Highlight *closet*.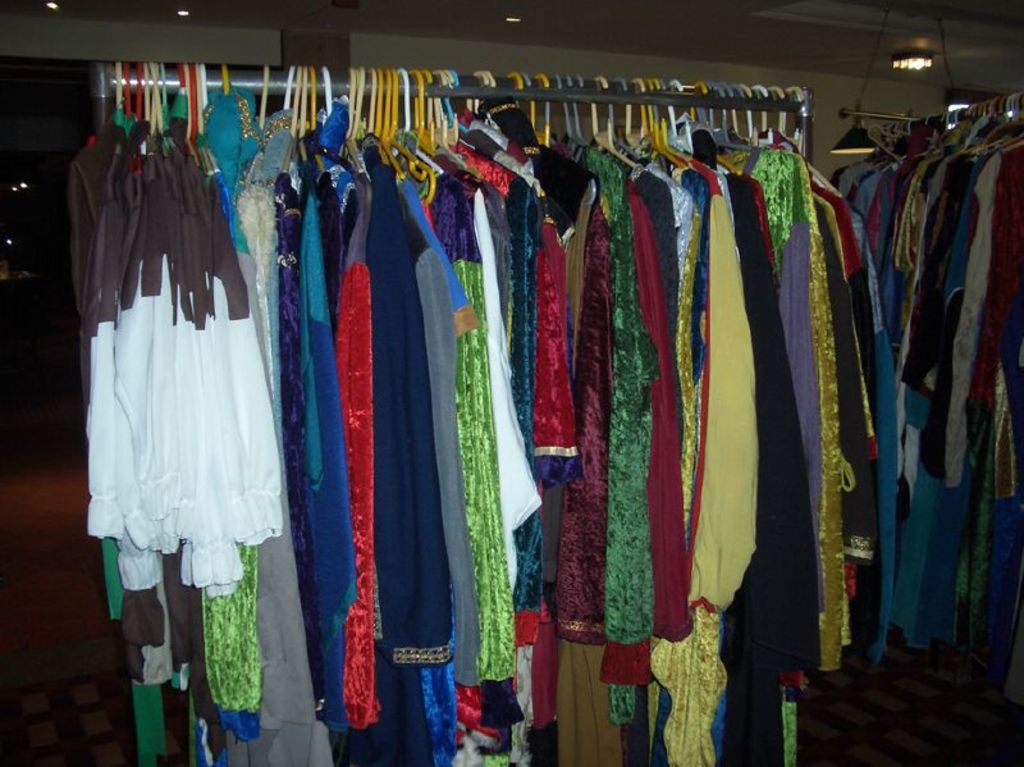
Highlighted region: BBox(91, 61, 908, 766).
